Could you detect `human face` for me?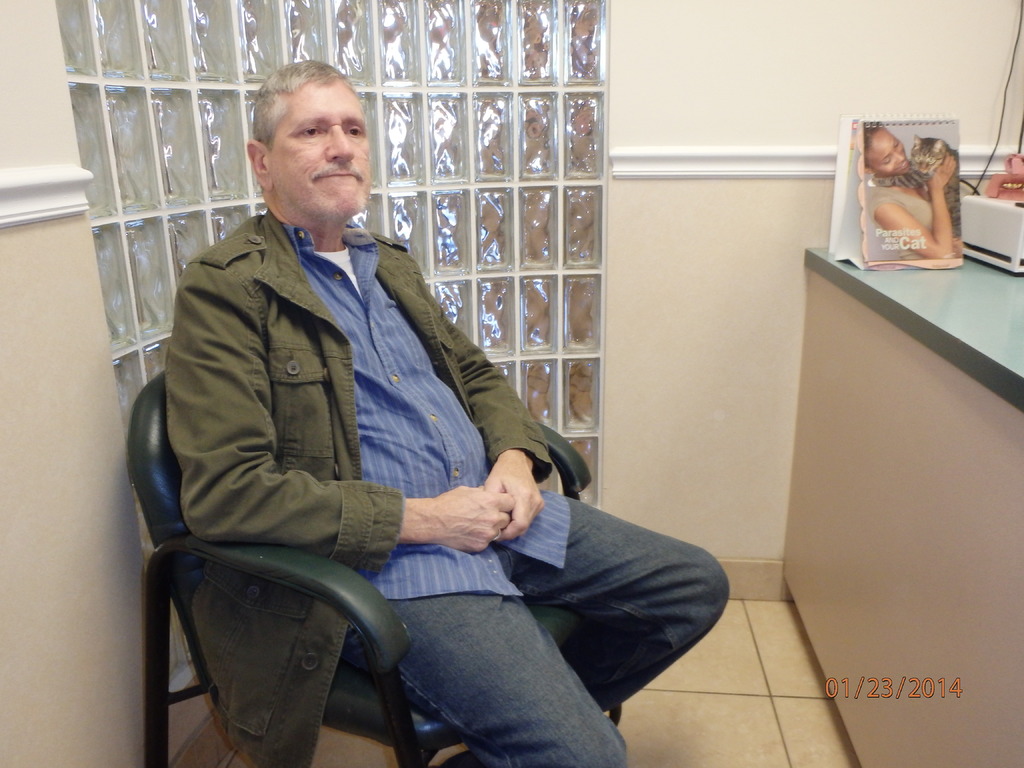
Detection result: crop(867, 128, 911, 177).
